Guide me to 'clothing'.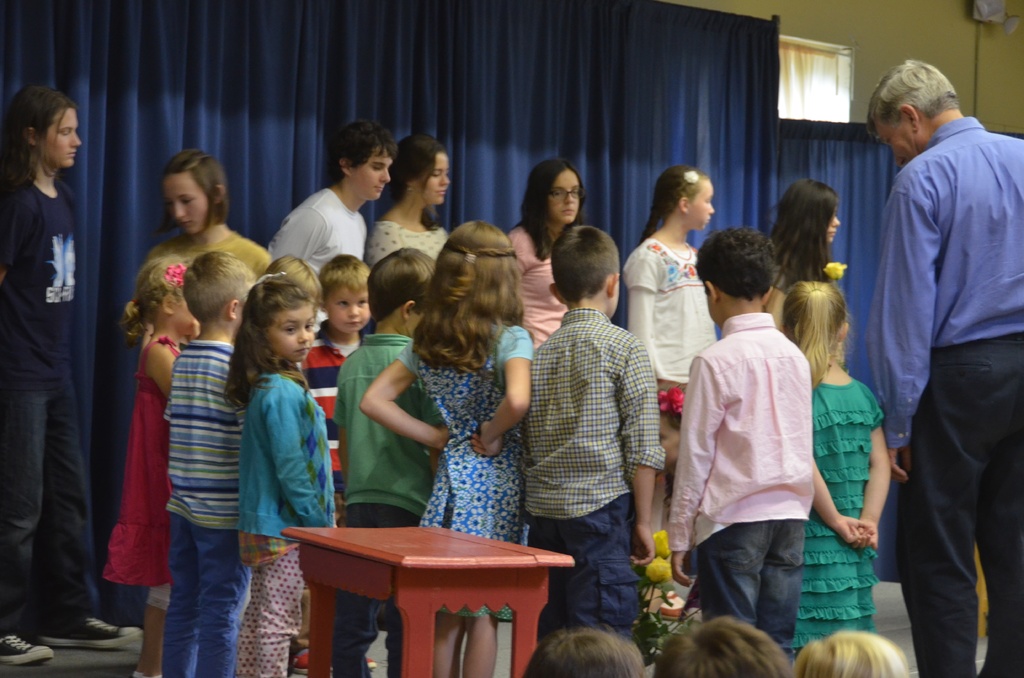
Guidance: 365:223:454:282.
